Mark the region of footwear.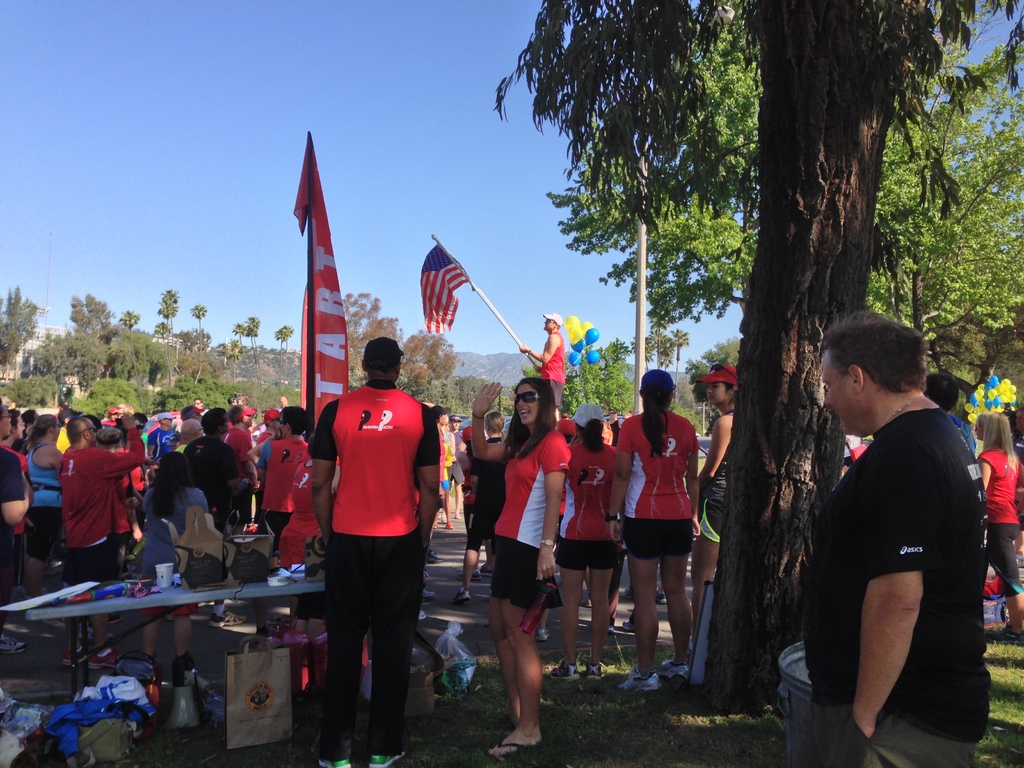
Region: BBox(618, 671, 660, 694).
